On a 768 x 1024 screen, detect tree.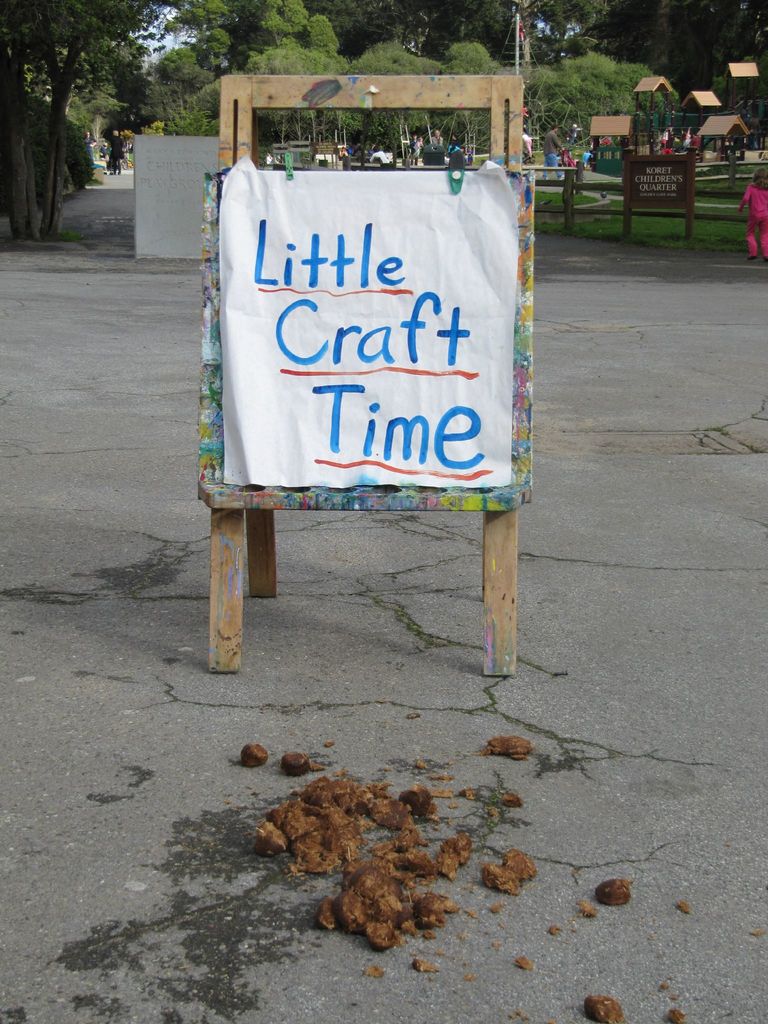
<box>527,45,662,159</box>.
